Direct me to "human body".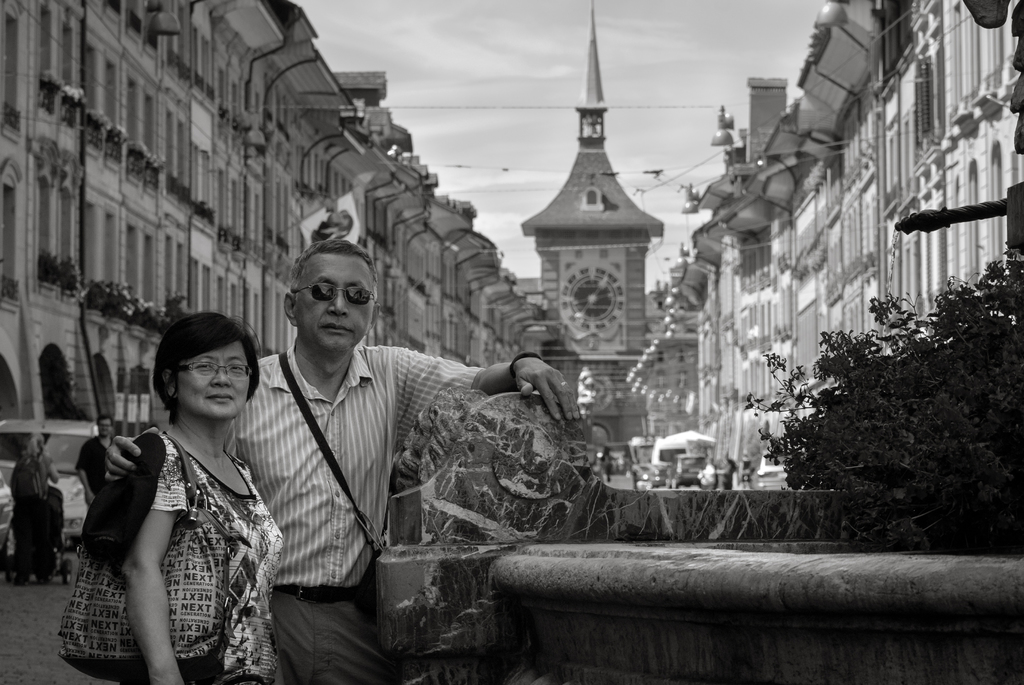
Direction: (6,430,68,582).
